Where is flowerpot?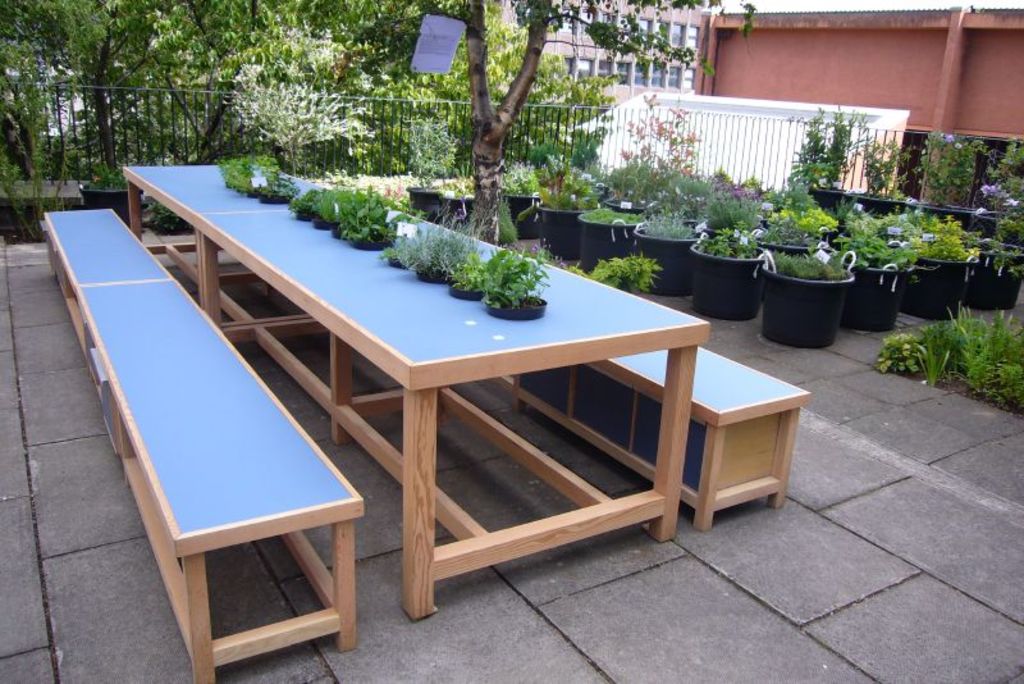
BBox(687, 234, 759, 323).
